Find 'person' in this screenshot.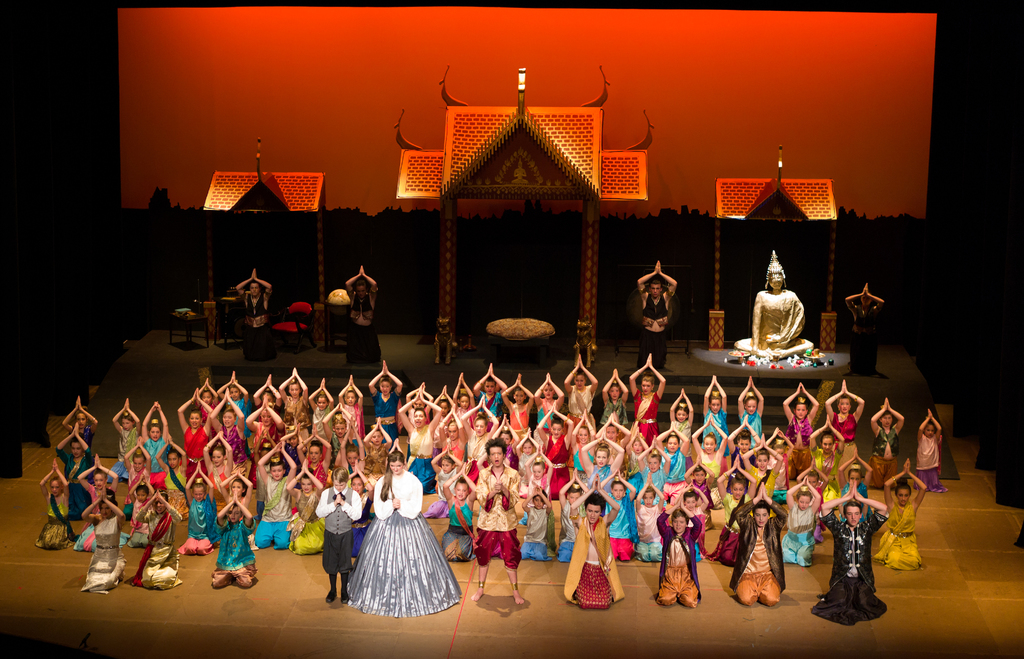
The bounding box for 'person' is box(431, 441, 466, 518).
